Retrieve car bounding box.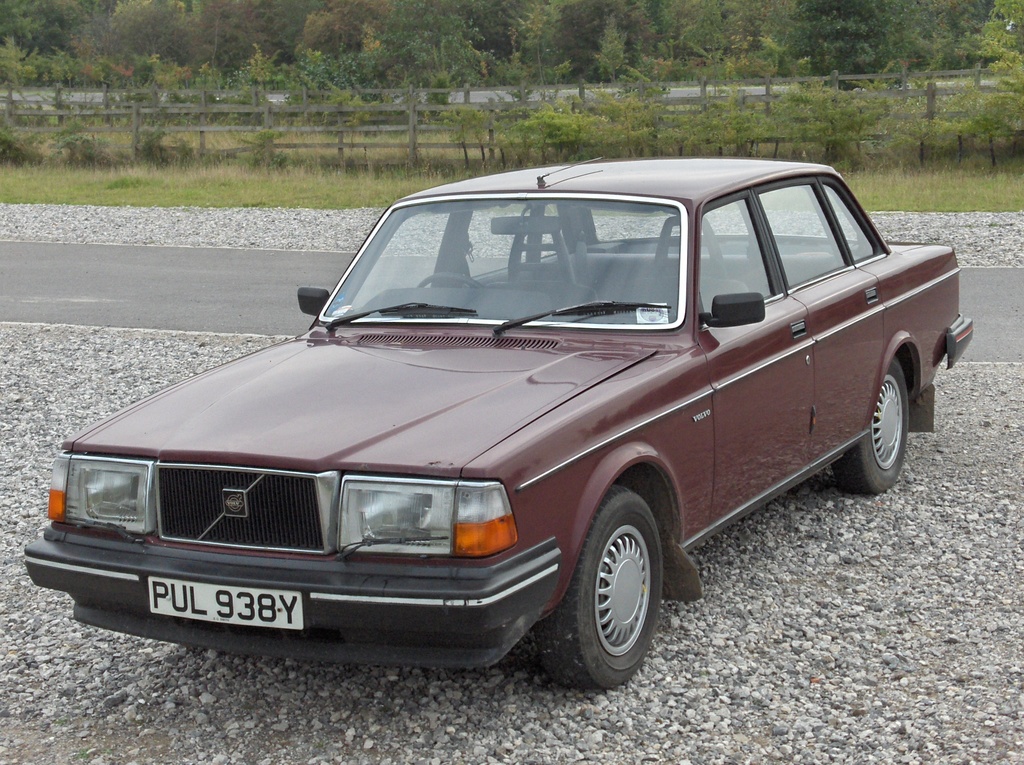
Bounding box: crop(22, 152, 977, 693).
